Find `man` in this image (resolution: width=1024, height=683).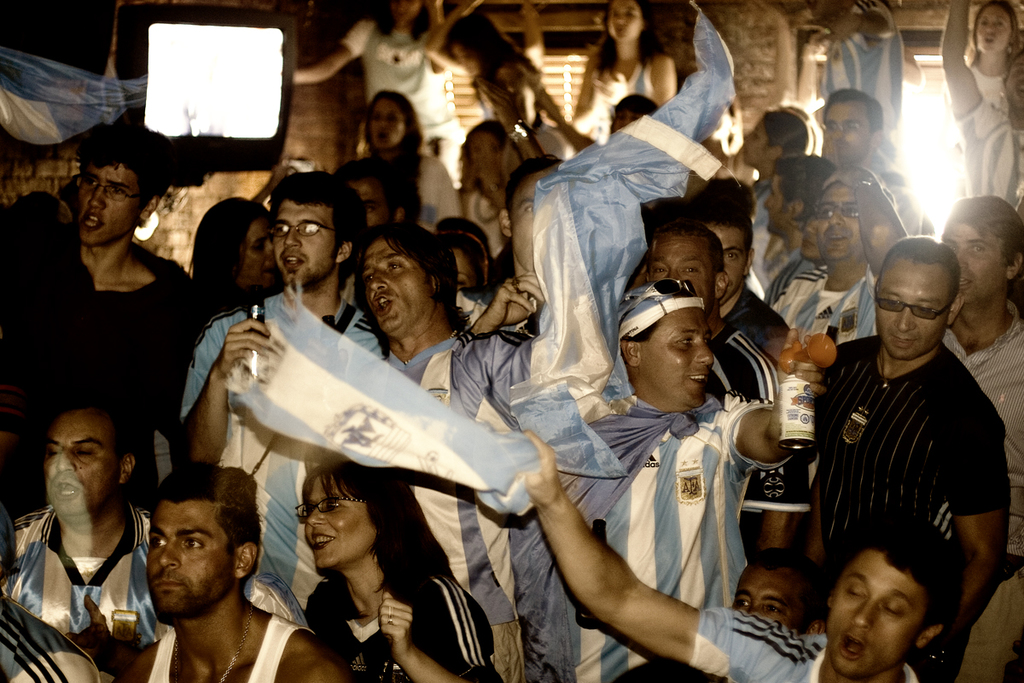
(x1=168, y1=166, x2=387, y2=604).
